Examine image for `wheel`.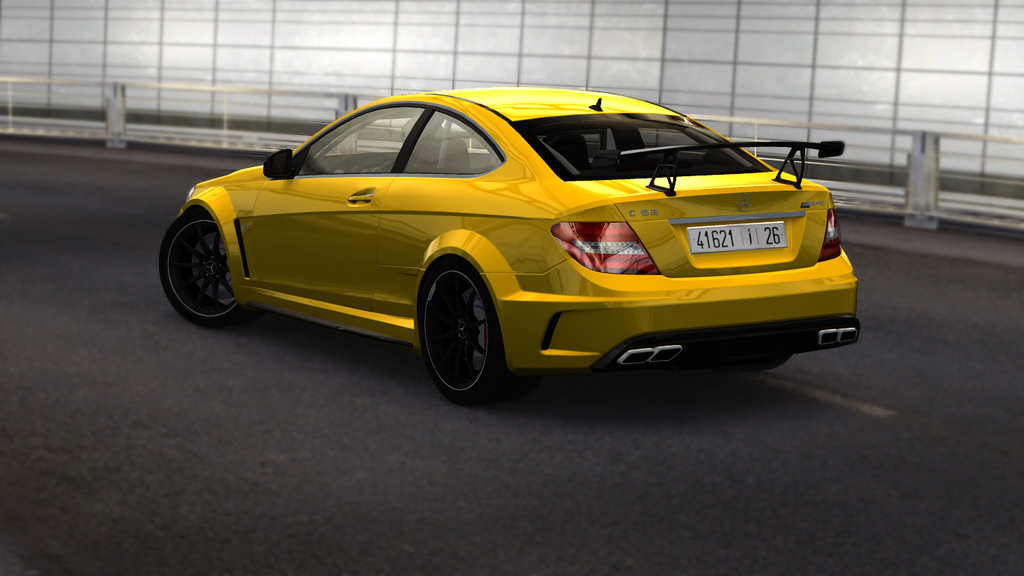
Examination result: select_region(735, 351, 784, 369).
